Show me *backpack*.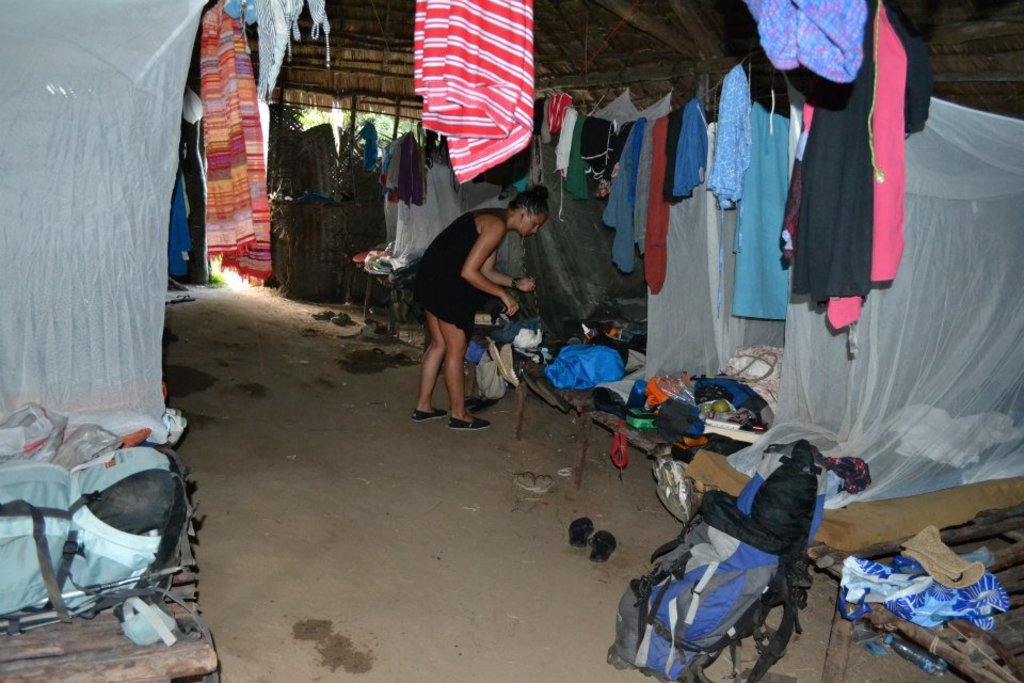
*backpack* is here: region(0, 445, 177, 639).
